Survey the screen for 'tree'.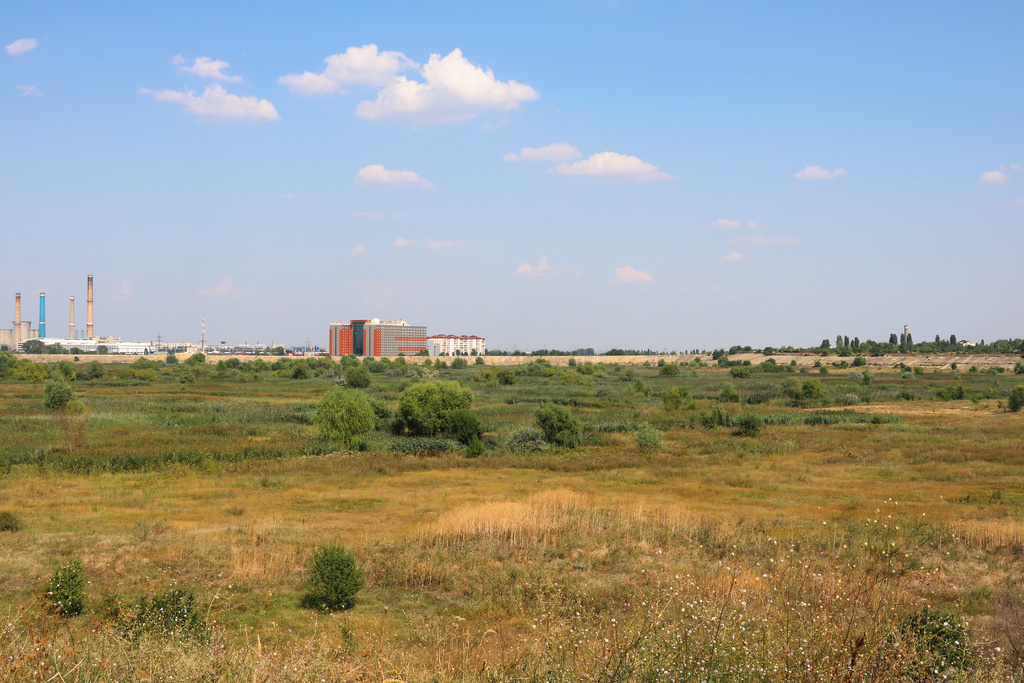
Survey found: Rect(40, 385, 75, 411).
